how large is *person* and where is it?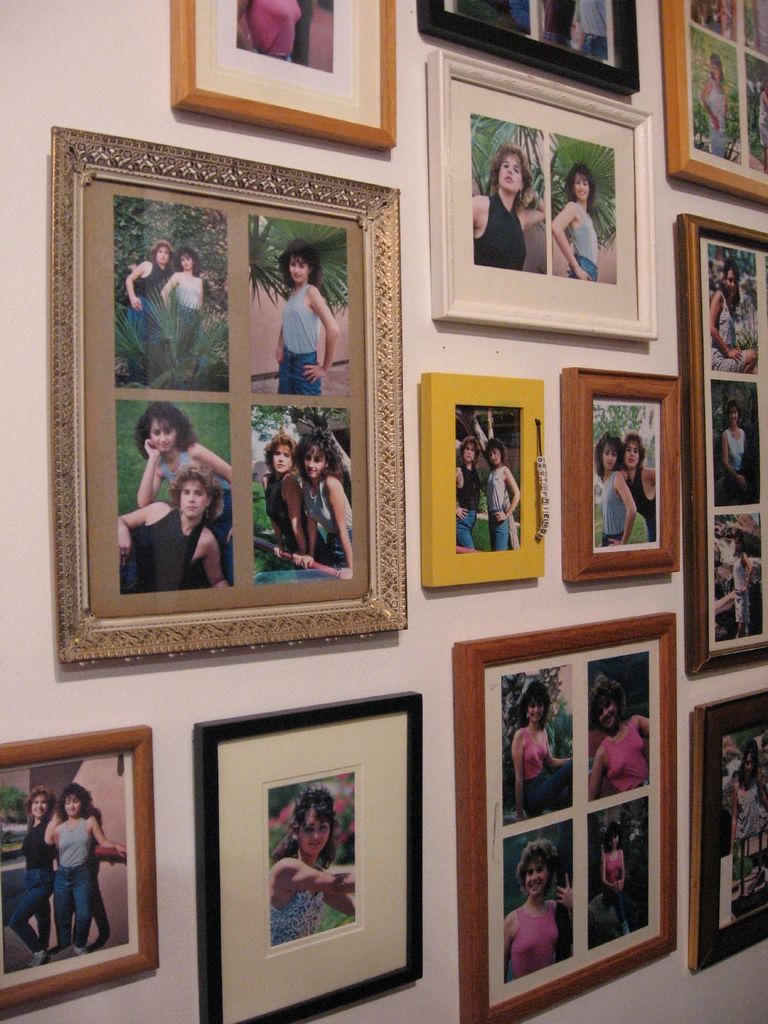
Bounding box: (623,431,656,541).
